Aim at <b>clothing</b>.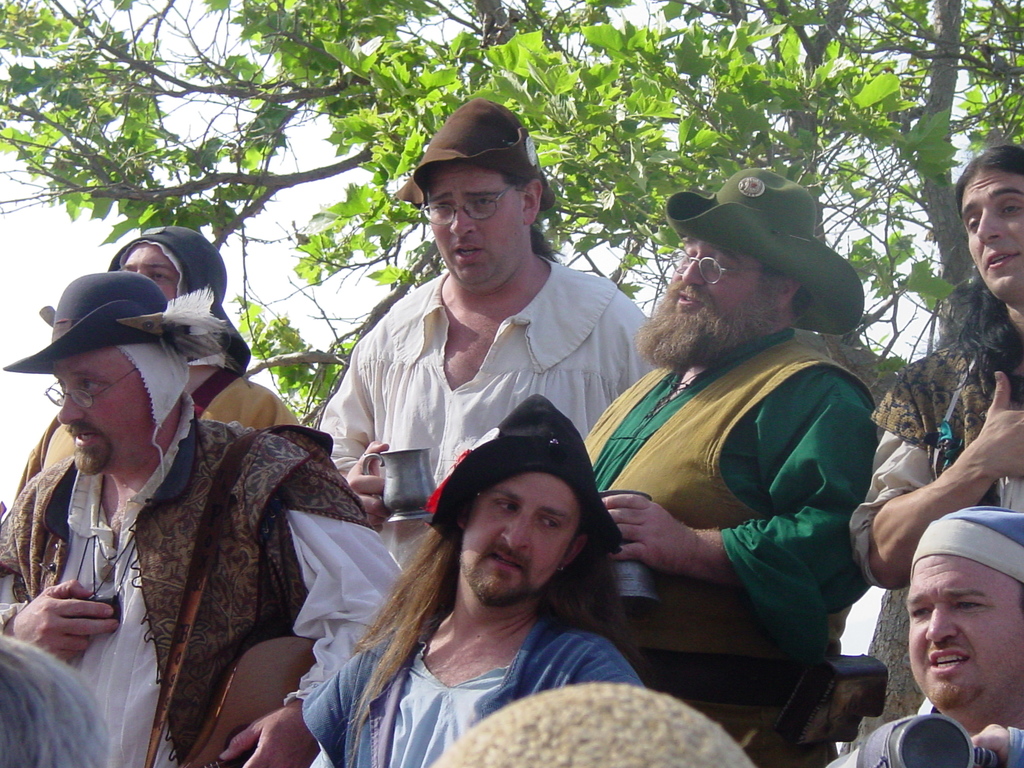
Aimed at bbox=(317, 252, 660, 562).
